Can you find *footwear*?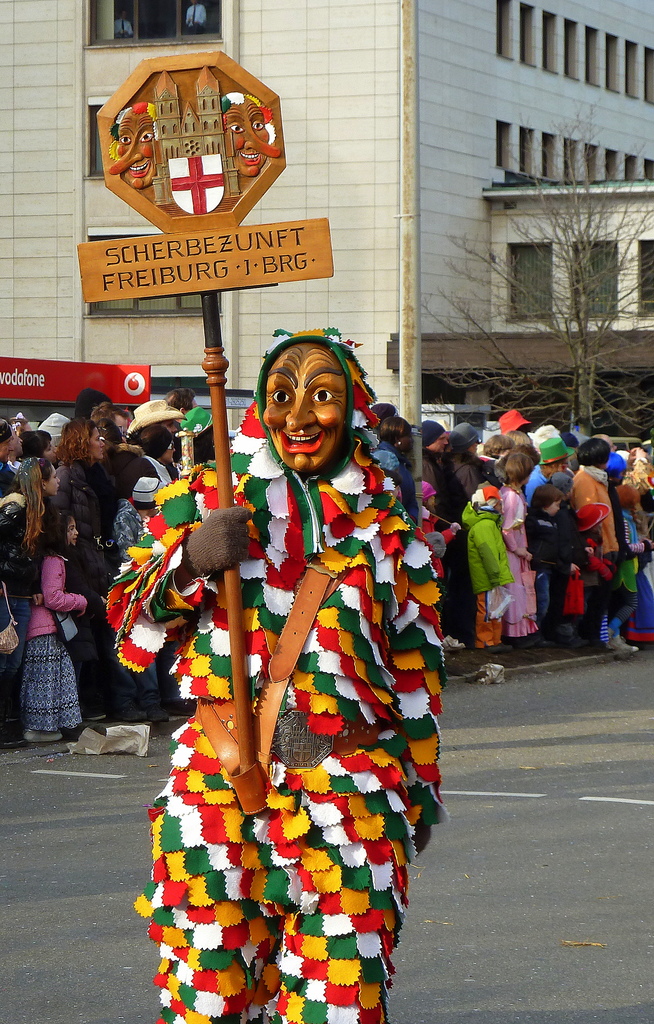
Yes, bounding box: bbox=[24, 728, 68, 740].
